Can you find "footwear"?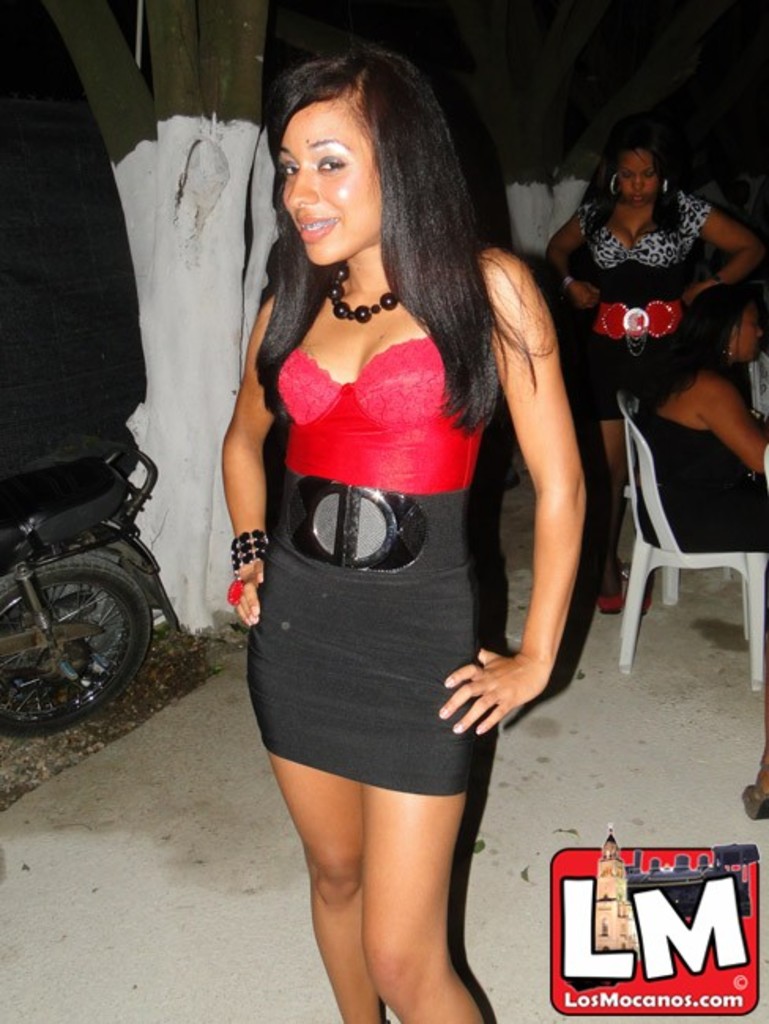
Yes, bounding box: 594 592 624 616.
